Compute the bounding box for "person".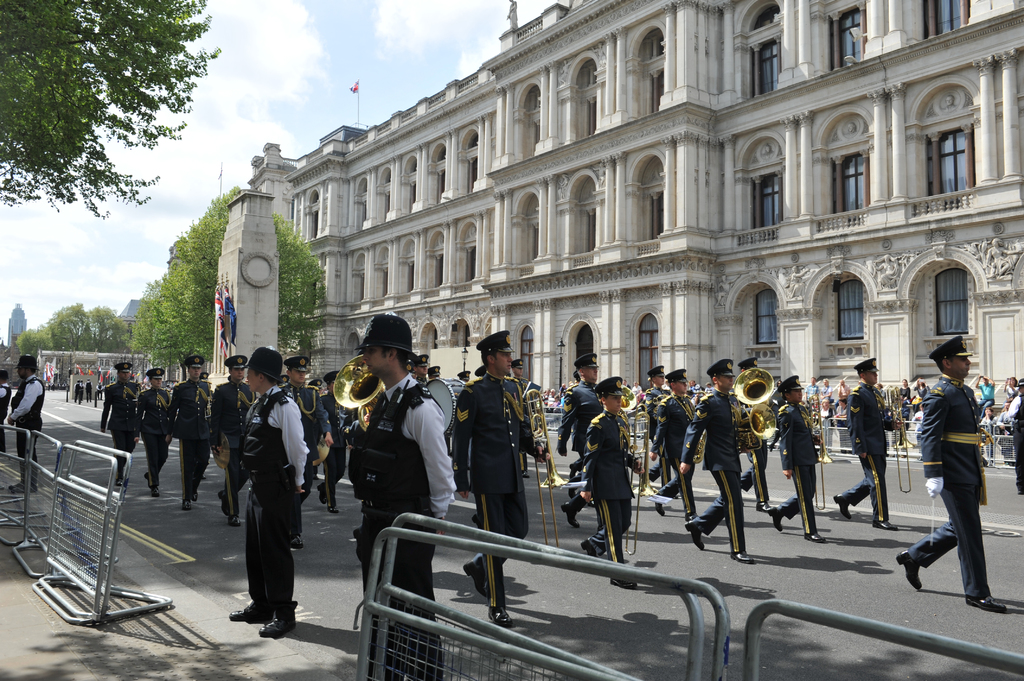
BBox(580, 379, 646, 588).
